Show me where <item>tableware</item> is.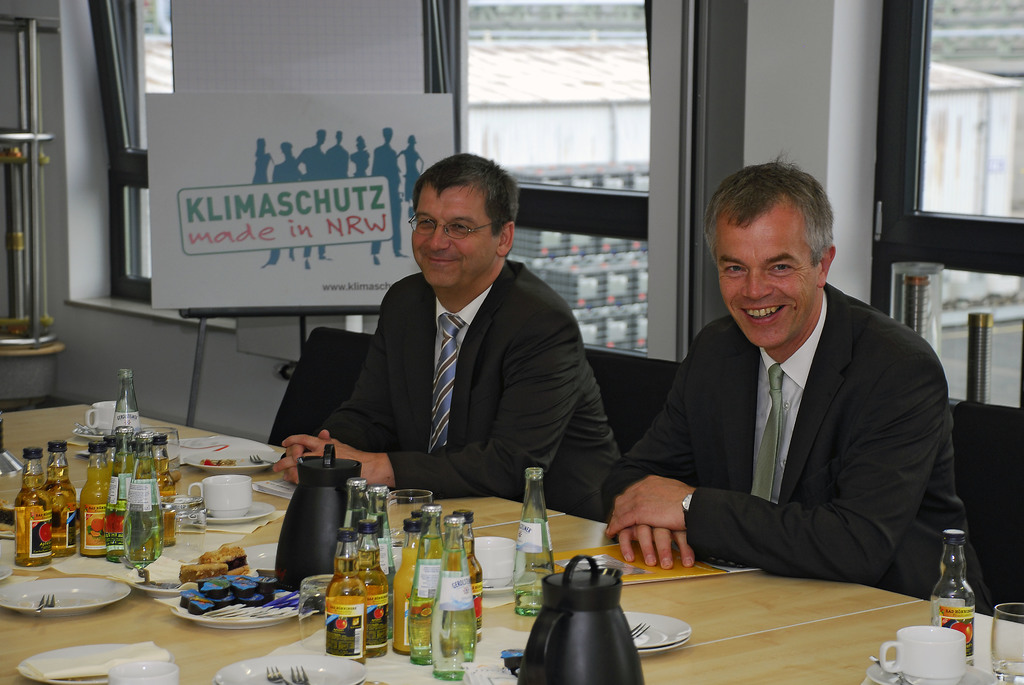
<item>tableware</item> is at <box>136,425,184,494</box>.
